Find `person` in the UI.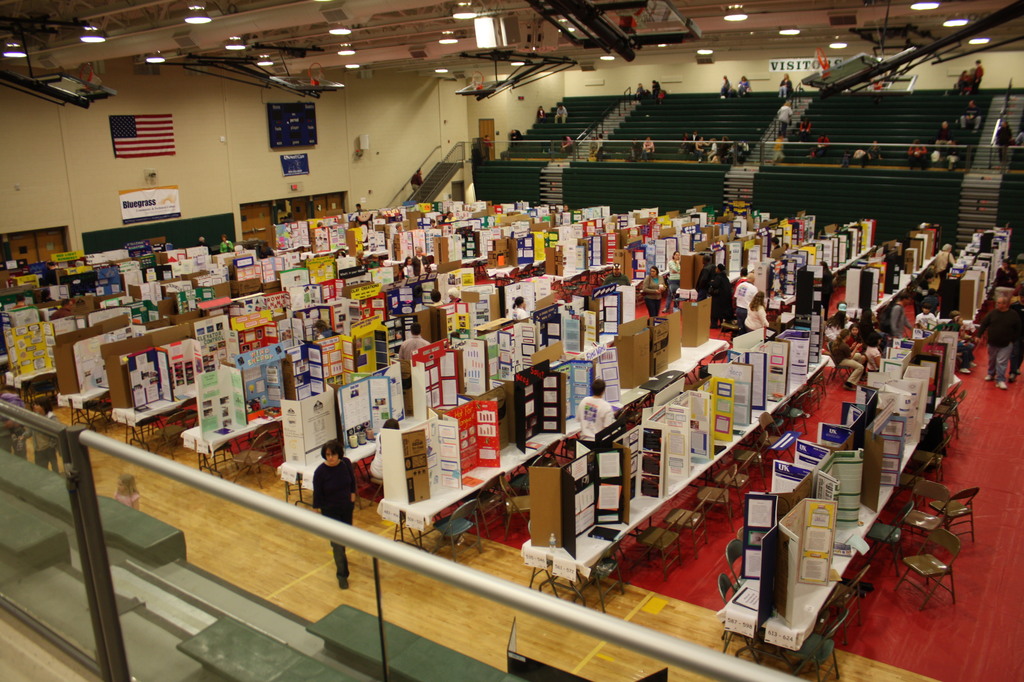
UI element at box=[733, 265, 759, 327].
